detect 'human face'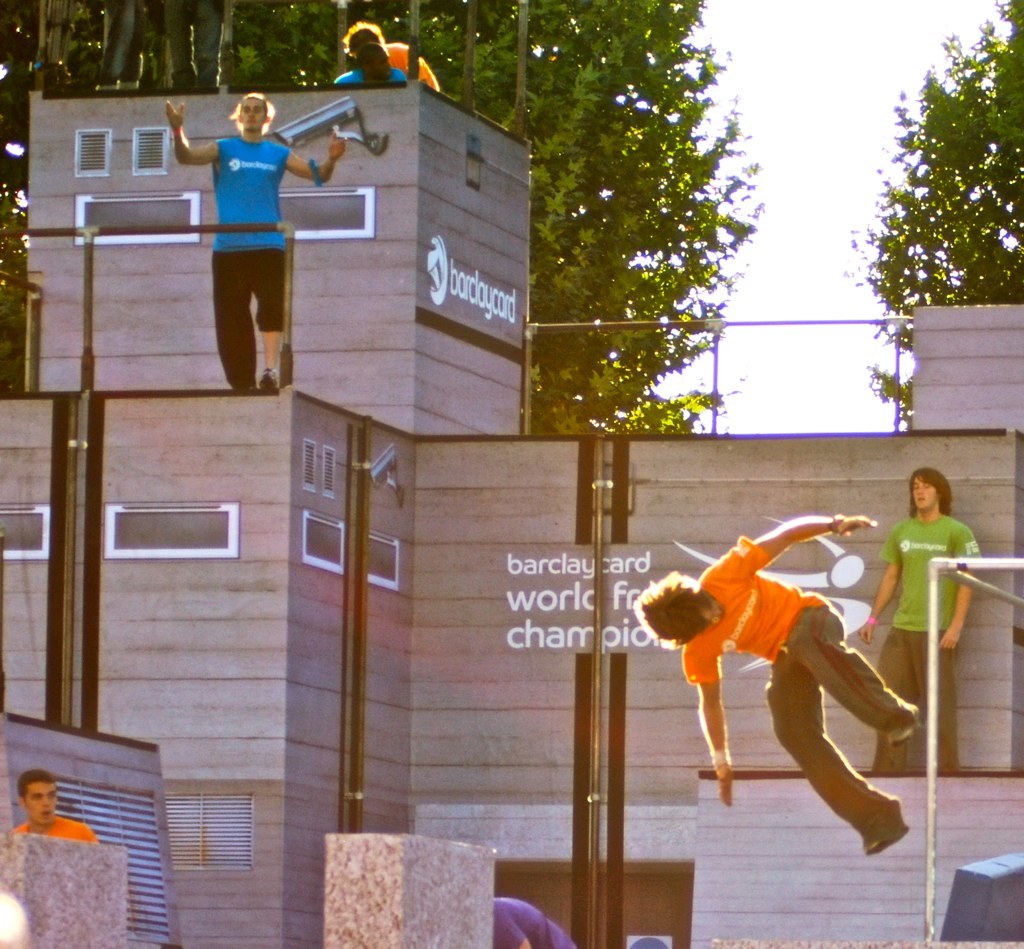
Rect(241, 99, 262, 132)
